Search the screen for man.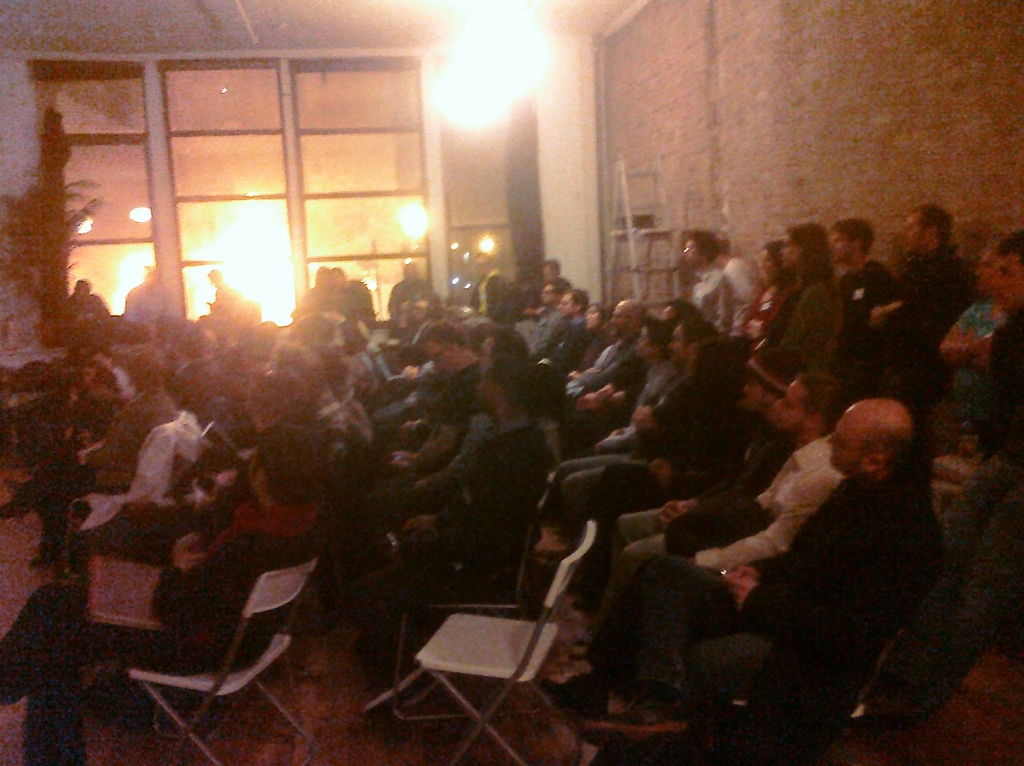
Found at rect(698, 226, 762, 322).
